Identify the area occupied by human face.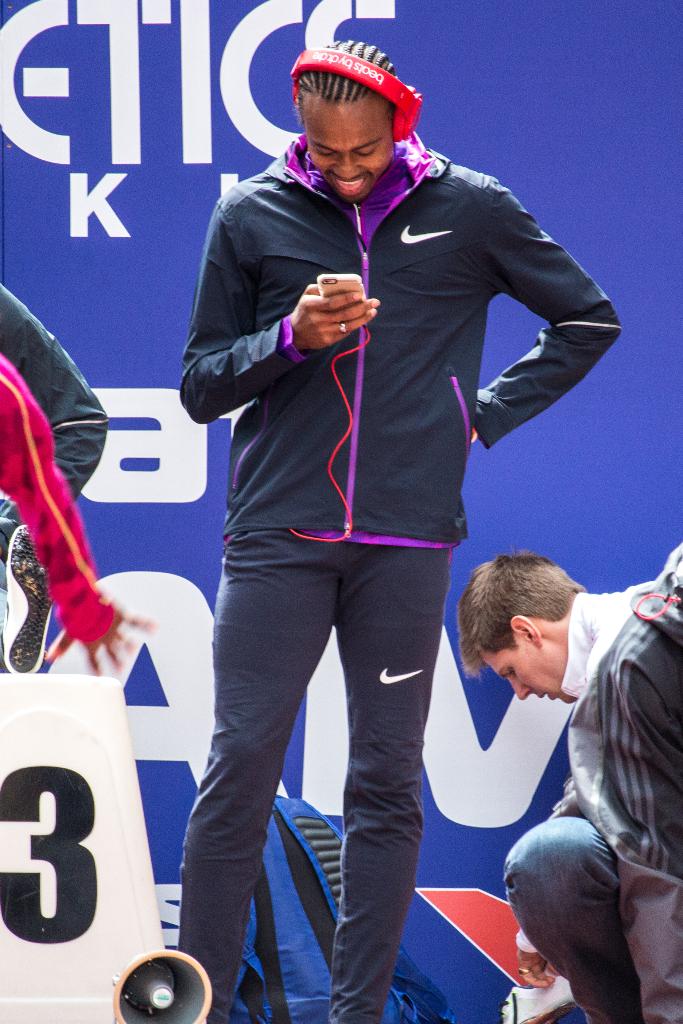
Area: BBox(303, 103, 395, 204).
